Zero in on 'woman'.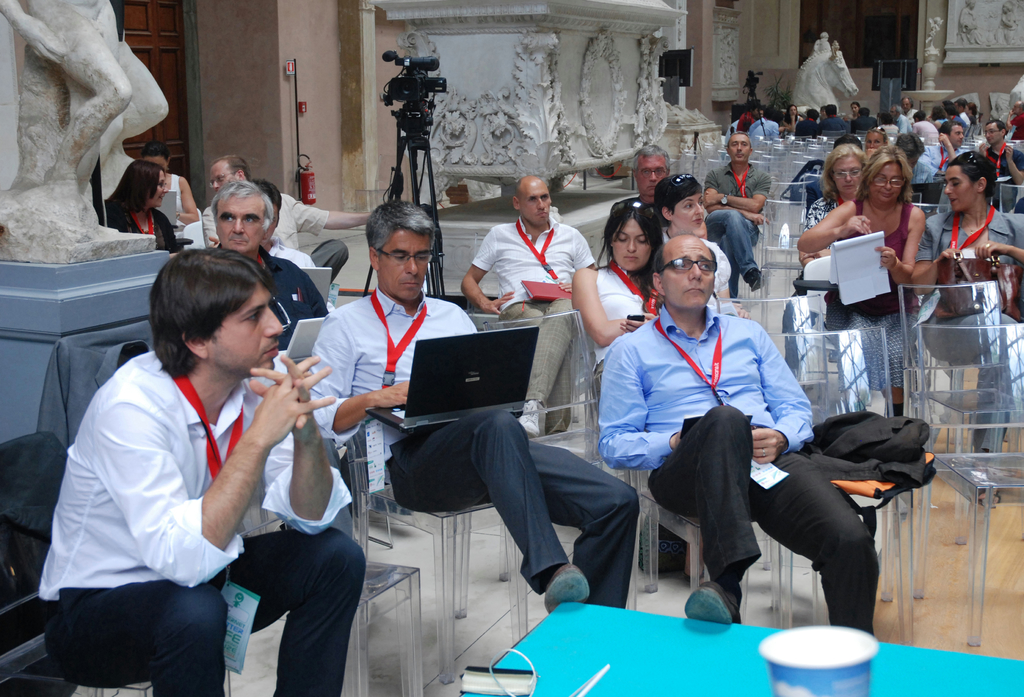
Zeroed in: left=572, top=197, right=689, bottom=578.
